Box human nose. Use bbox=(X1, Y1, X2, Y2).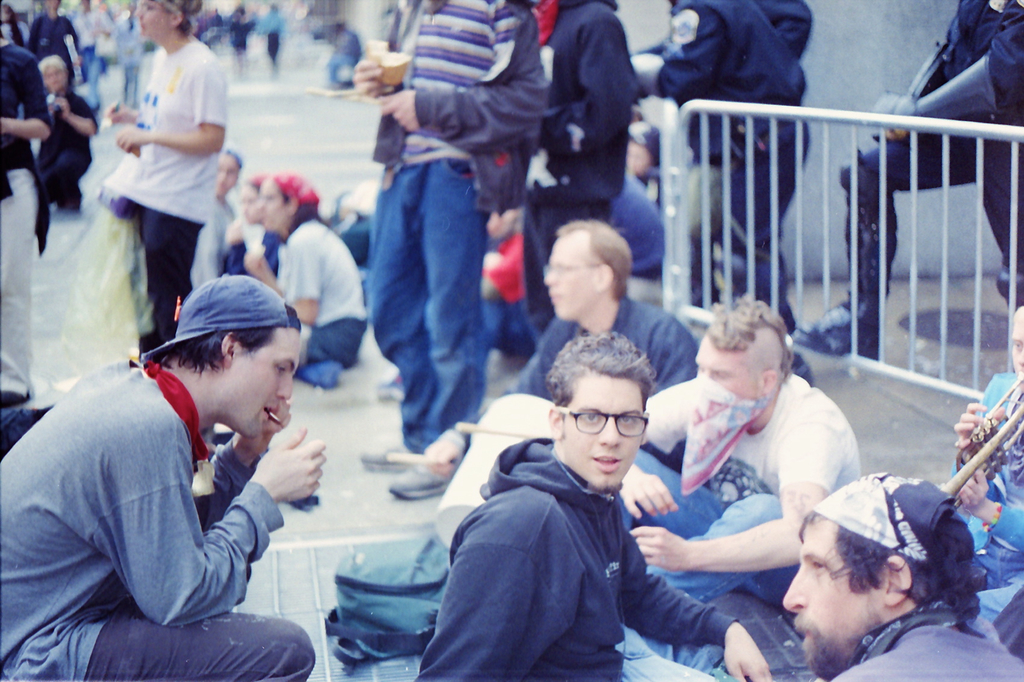
bbox=(595, 416, 620, 447).
